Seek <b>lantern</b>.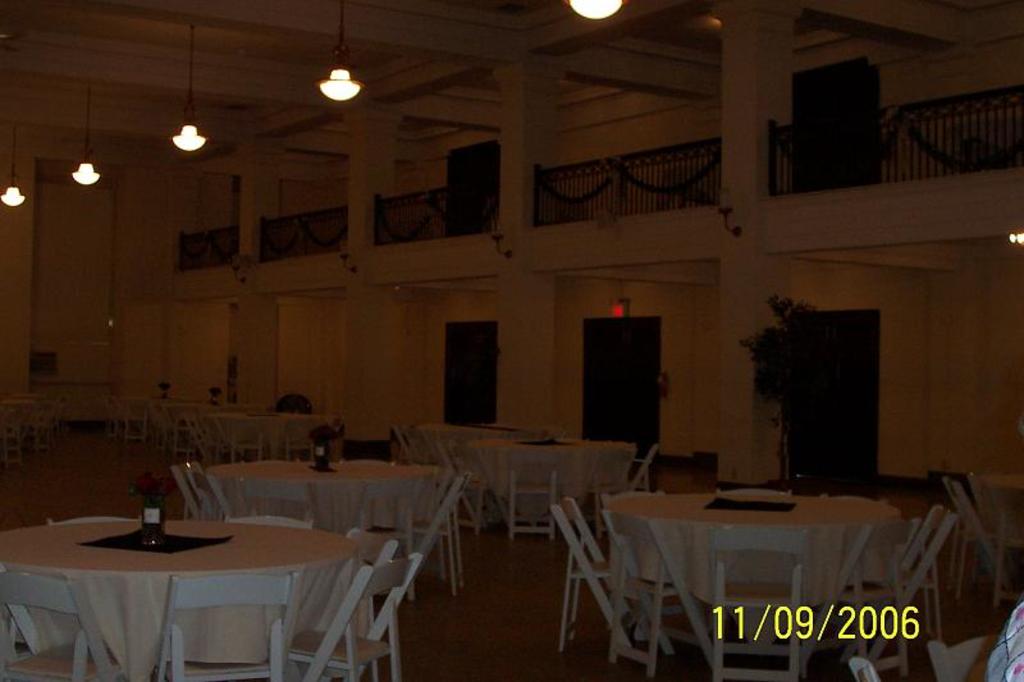
[320, 68, 361, 101].
